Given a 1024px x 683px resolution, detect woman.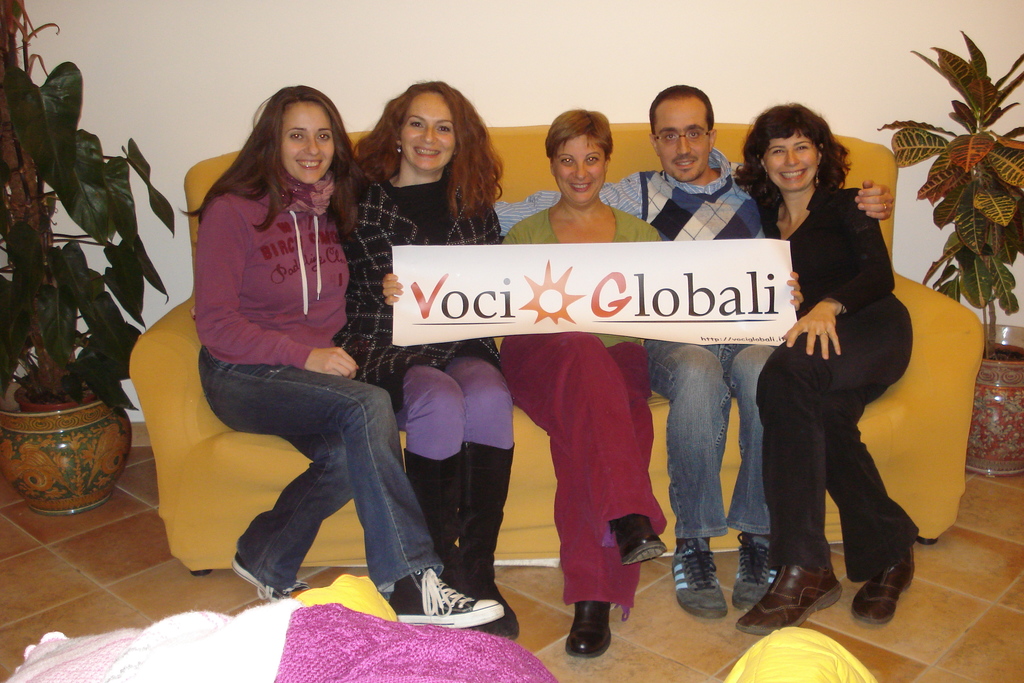
(328,77,522,646).
